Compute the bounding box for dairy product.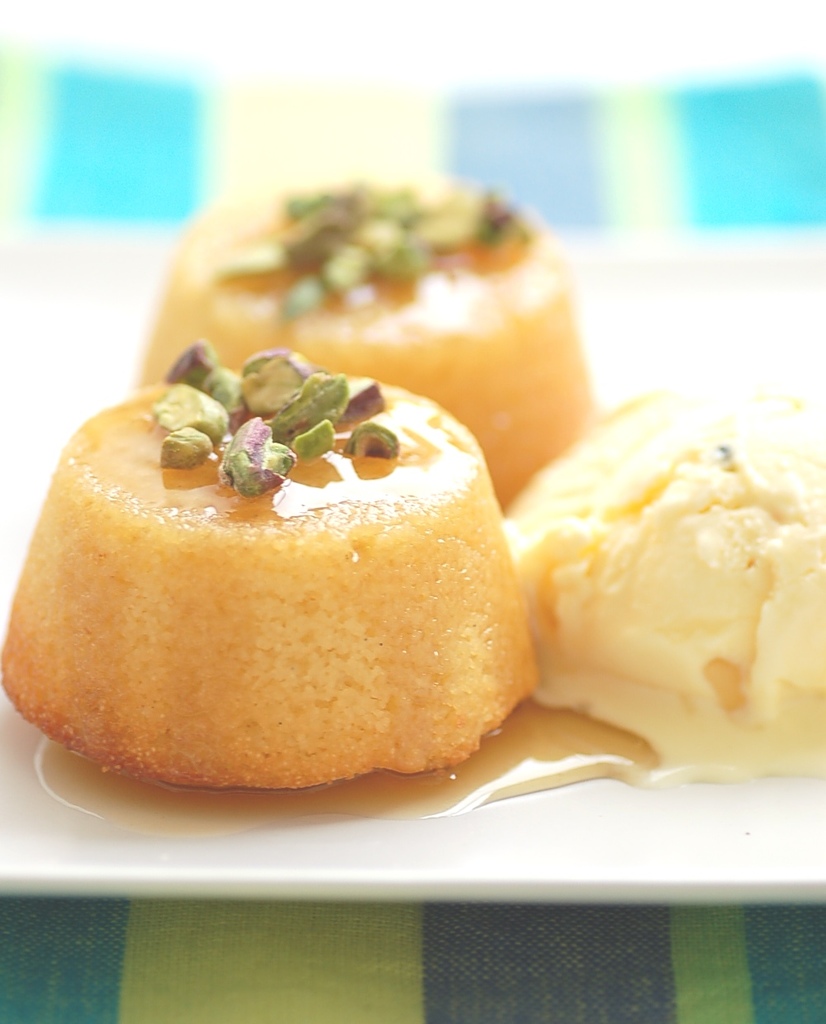
bbox=[510, 389, 825, 785].
